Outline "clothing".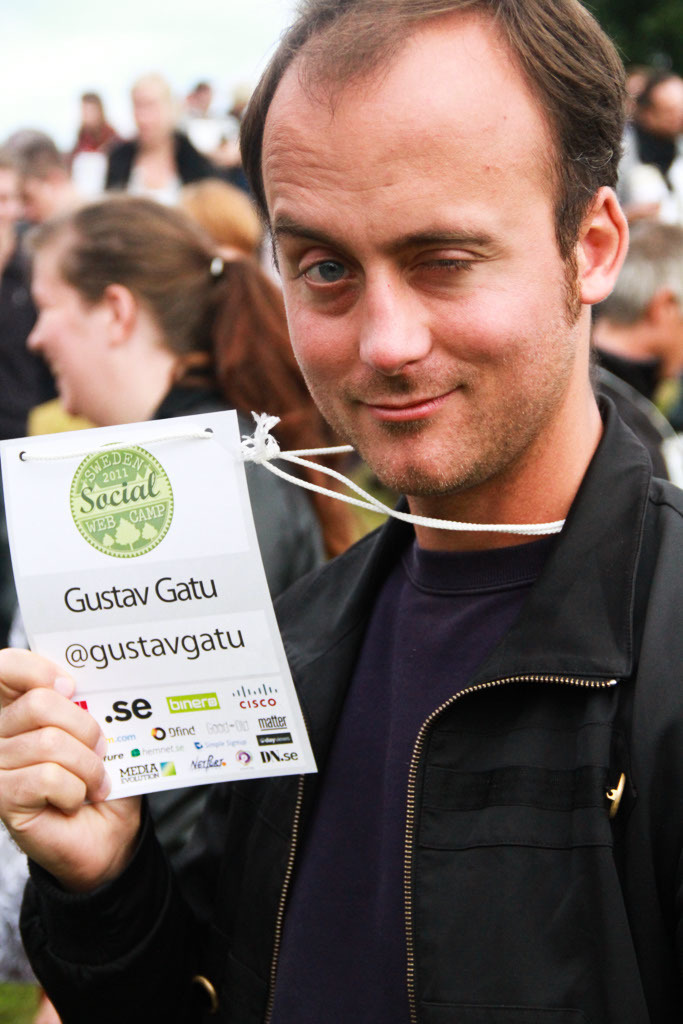
Outline: x1=138 y1=374 x2=332 y2=863.
